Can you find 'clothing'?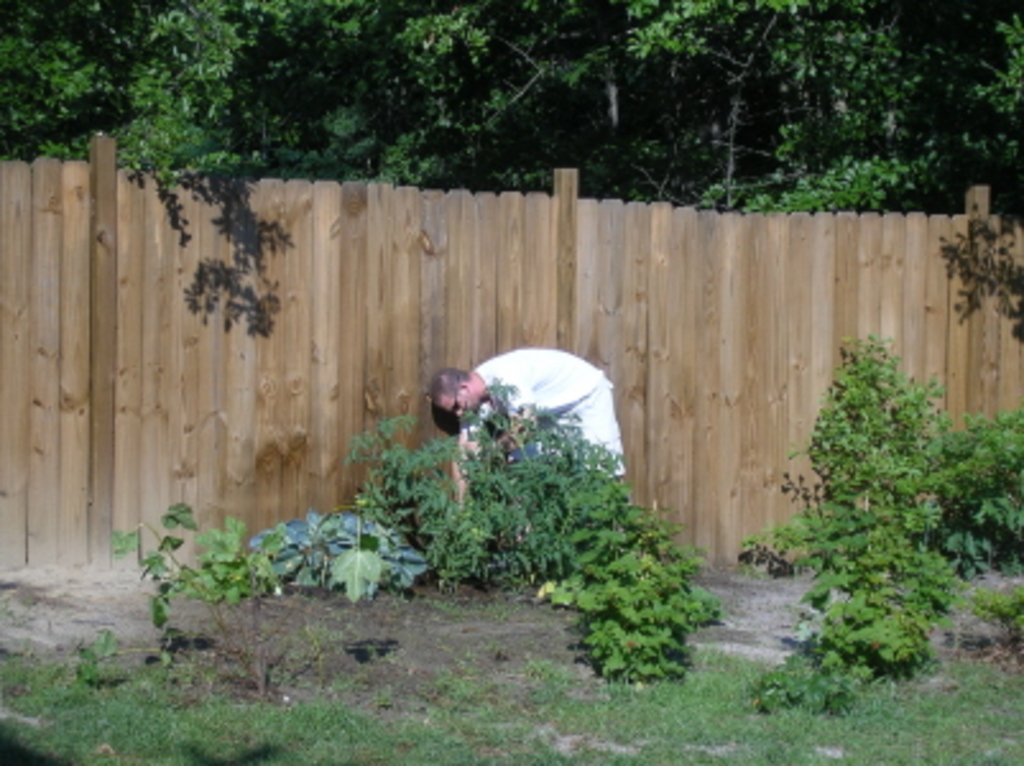
Yes, bounding box: x1=460, y1=337, x2=626, y2=498.
